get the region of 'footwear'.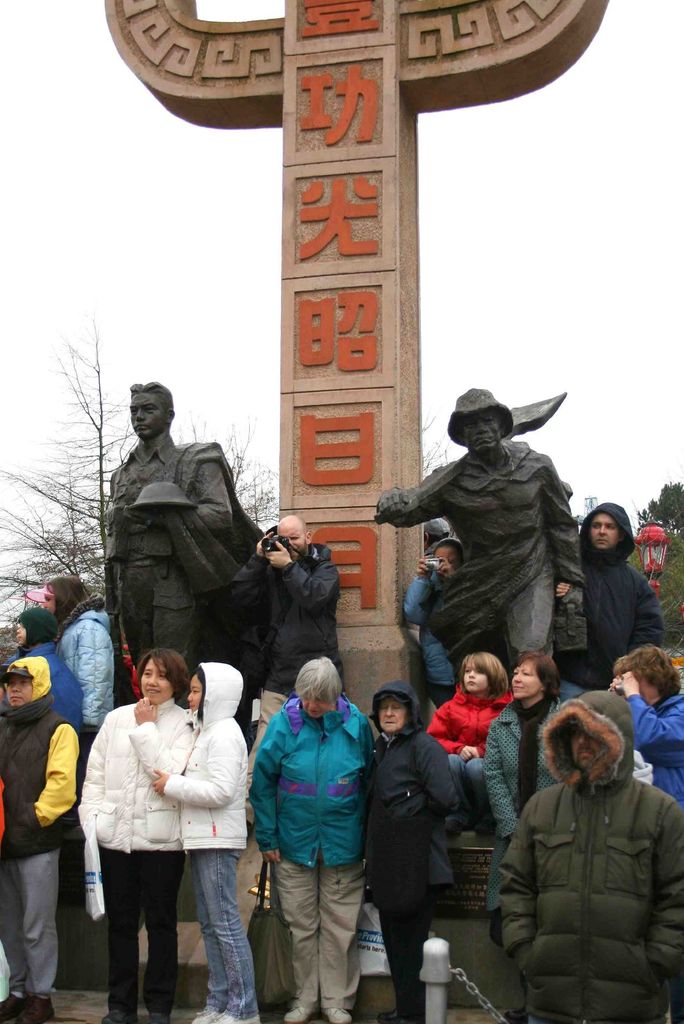
select_region(21, 995, 56, 1023).
